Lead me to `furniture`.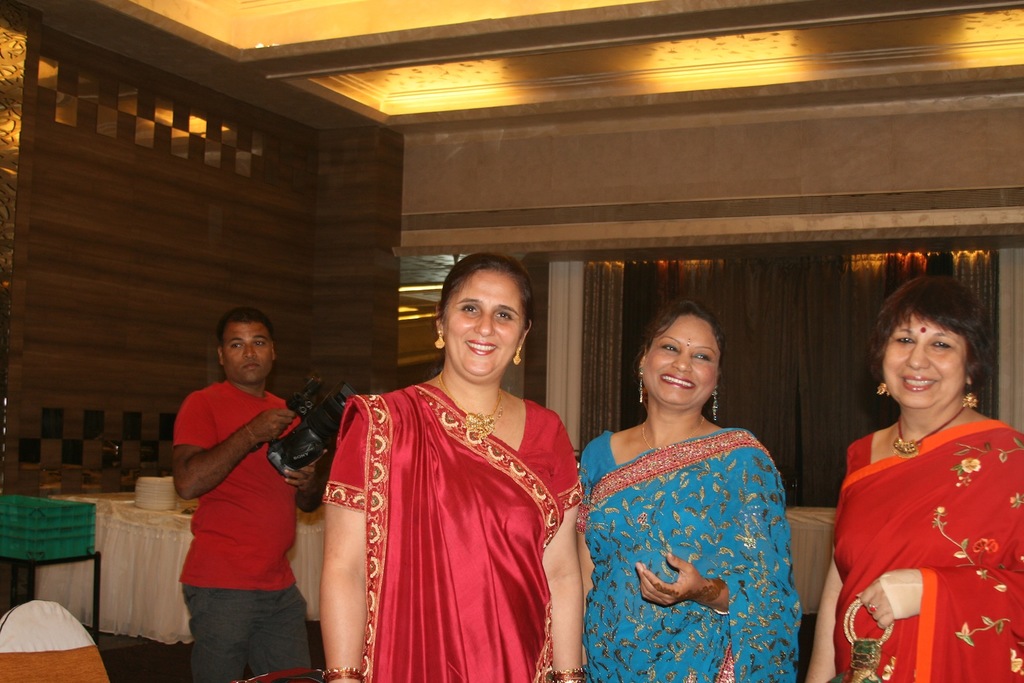
Lead to <region>0, 549, 102, 645</region>.
